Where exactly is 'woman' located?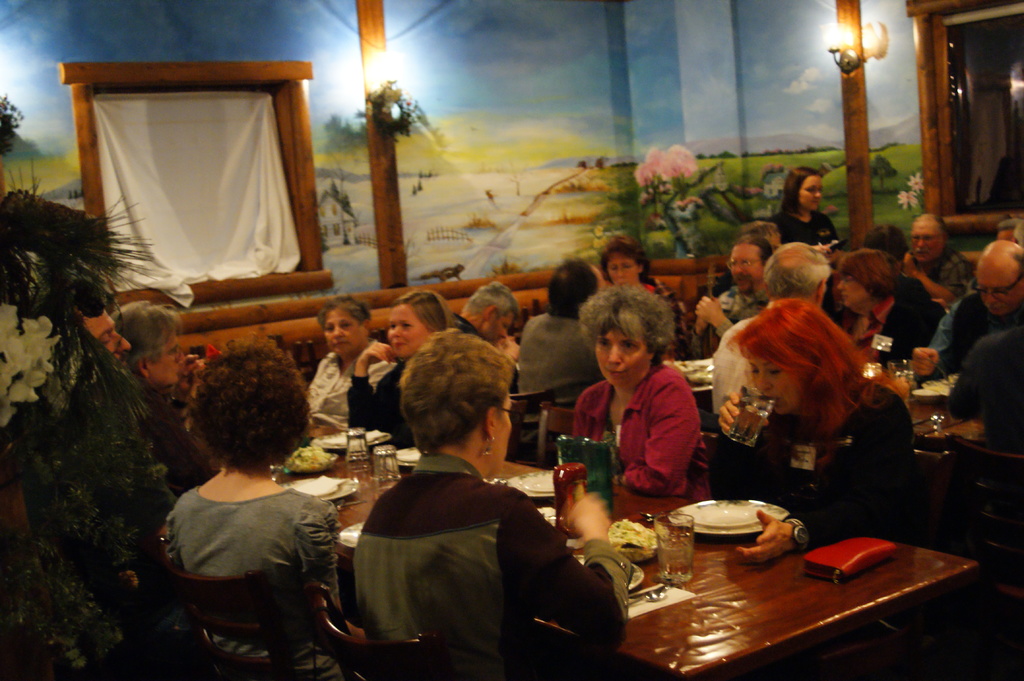
Its bounding box is 574:287:700:492.
